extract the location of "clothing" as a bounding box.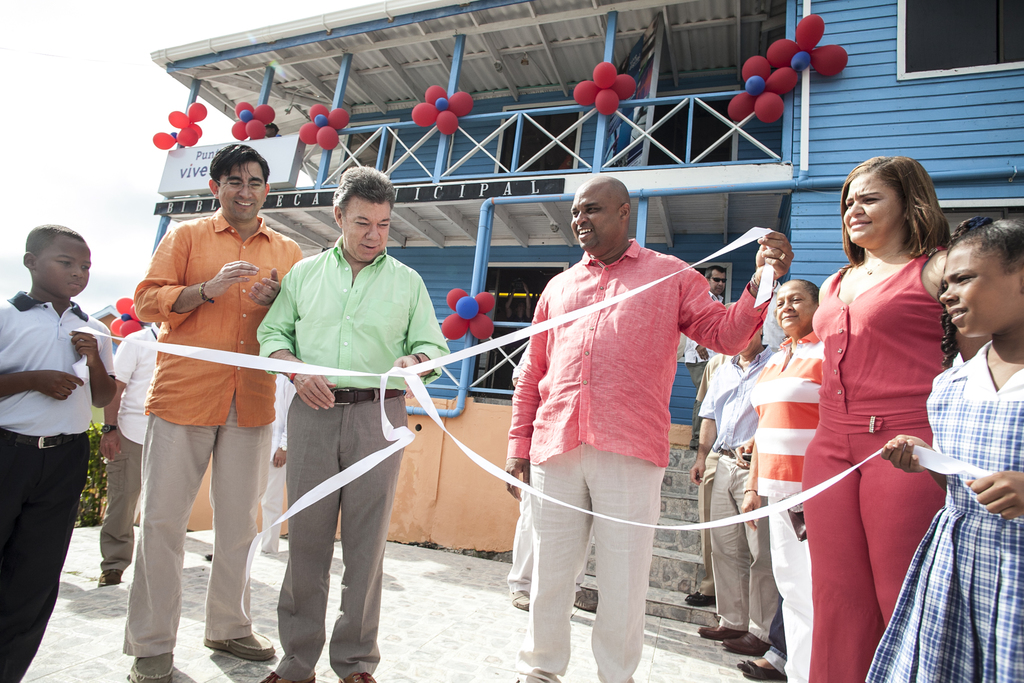
left=133, top=210, right=294, bottom=427.
